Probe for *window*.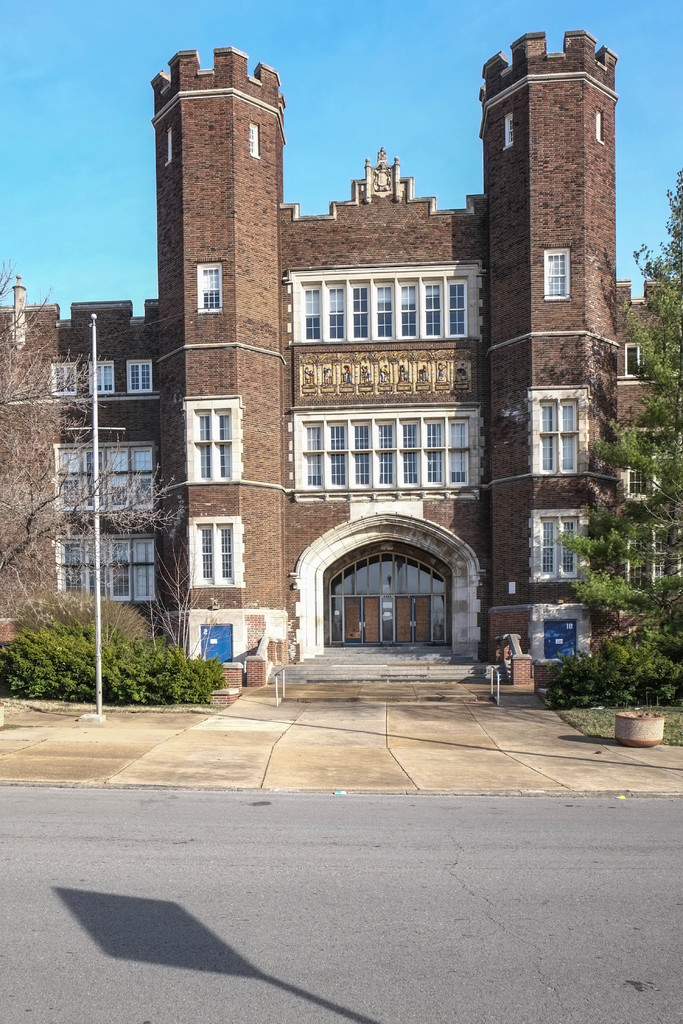
Probe result: 525, 515, 584, 579.
